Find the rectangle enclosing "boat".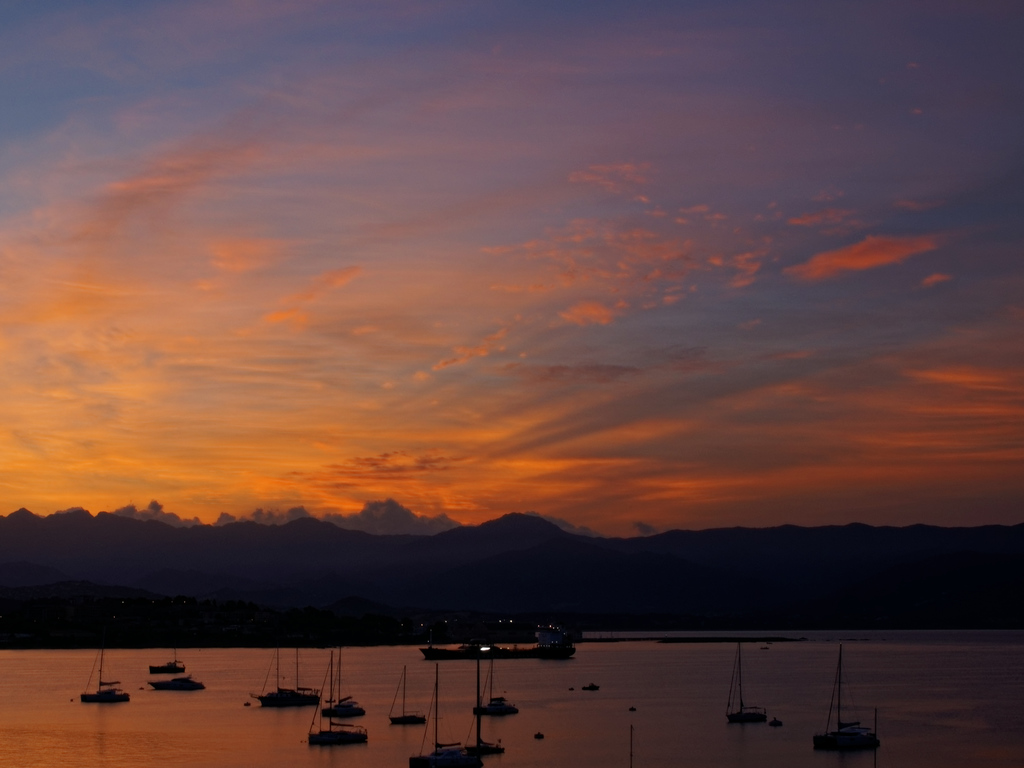
408 657 483 767.
